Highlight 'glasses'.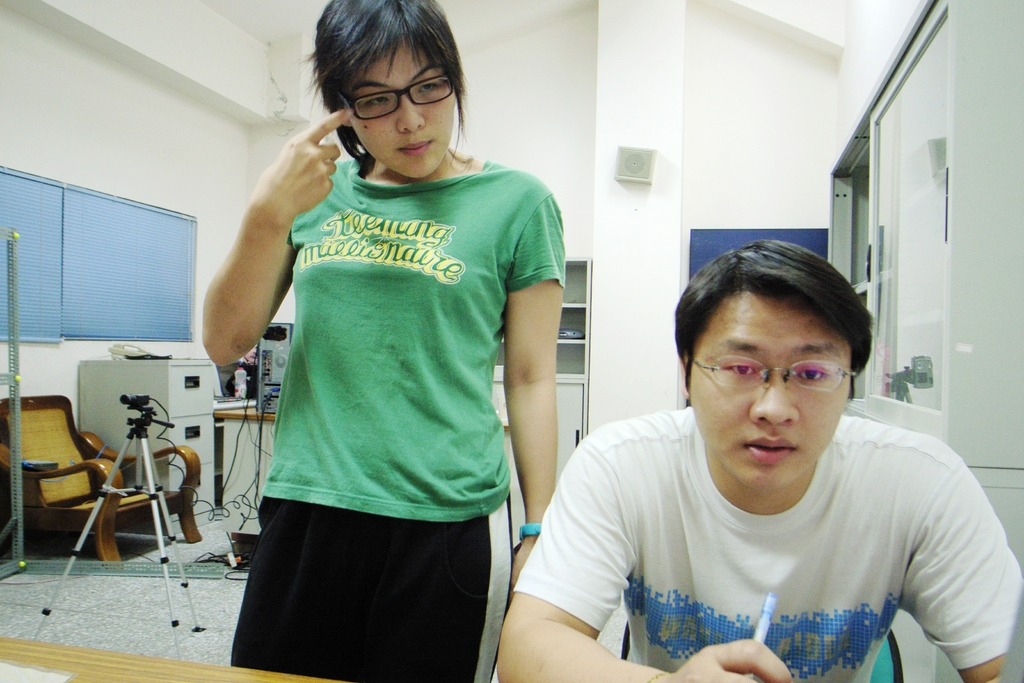
Highlighted region: [686,352,861,393].
